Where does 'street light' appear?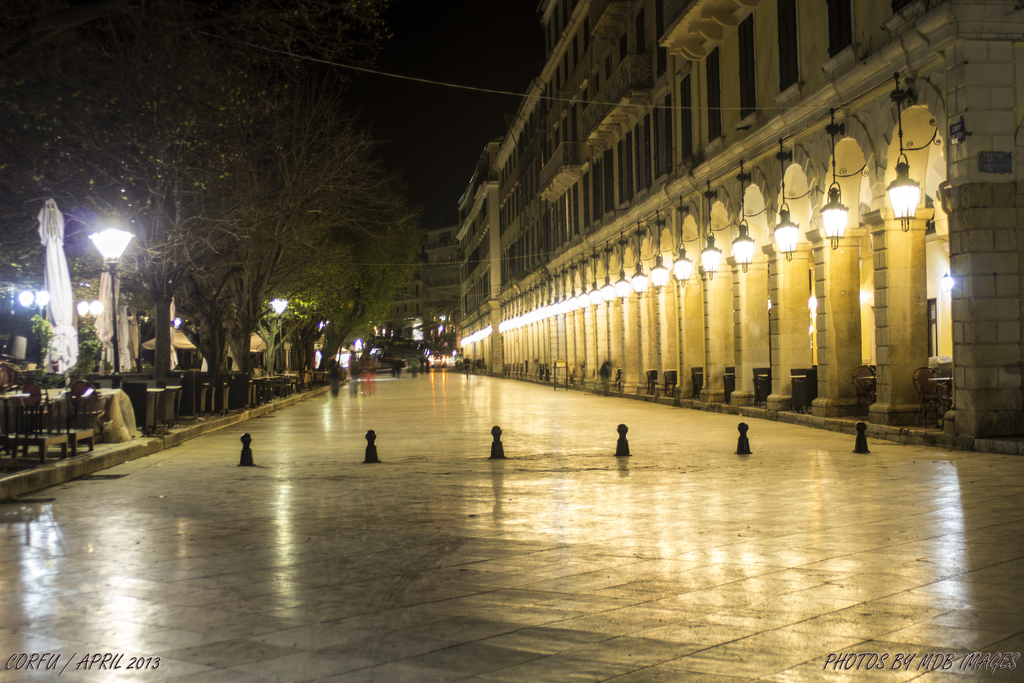
Appears at x1=17 y1=286 x2=50 y2=372.
